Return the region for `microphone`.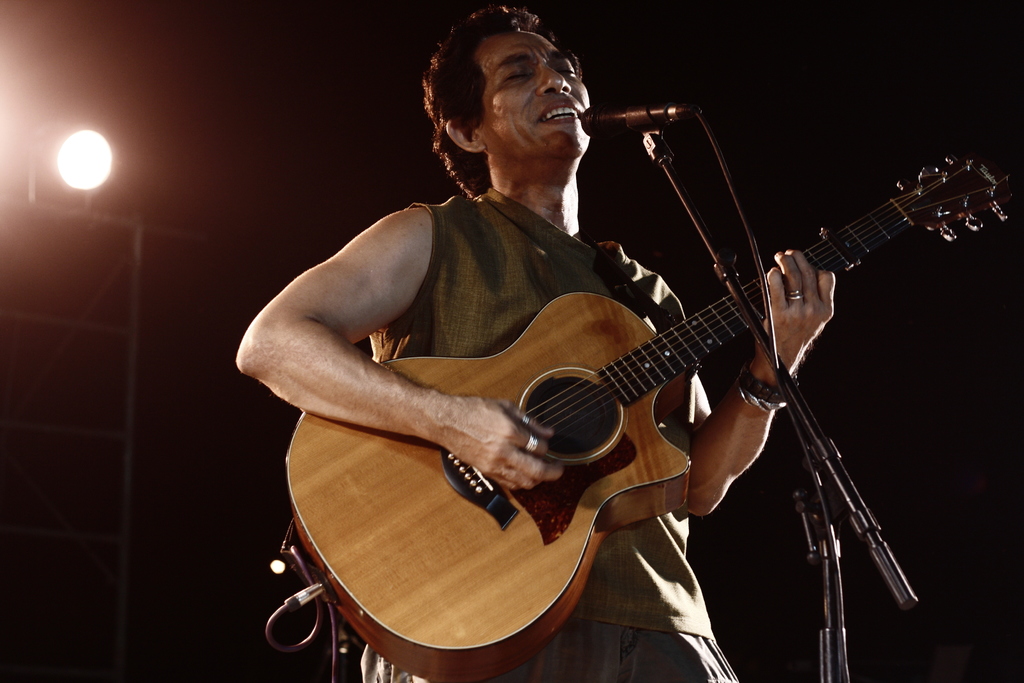
crop(567, 88, 702, 137).
